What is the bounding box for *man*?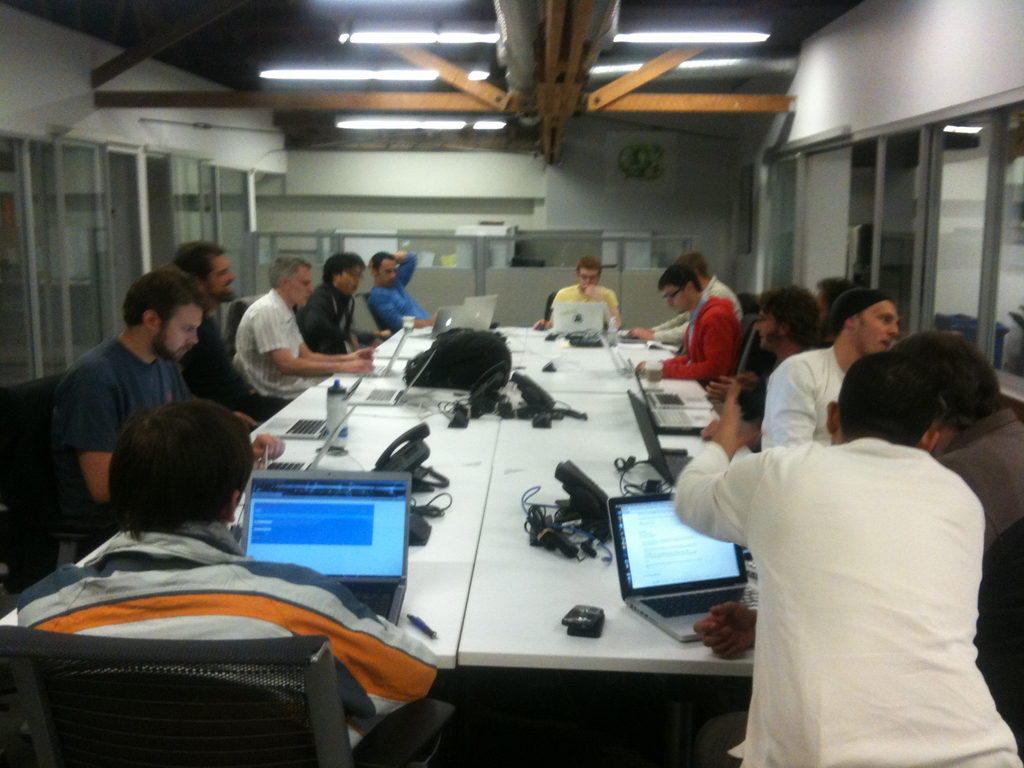
8:392:447:764.
